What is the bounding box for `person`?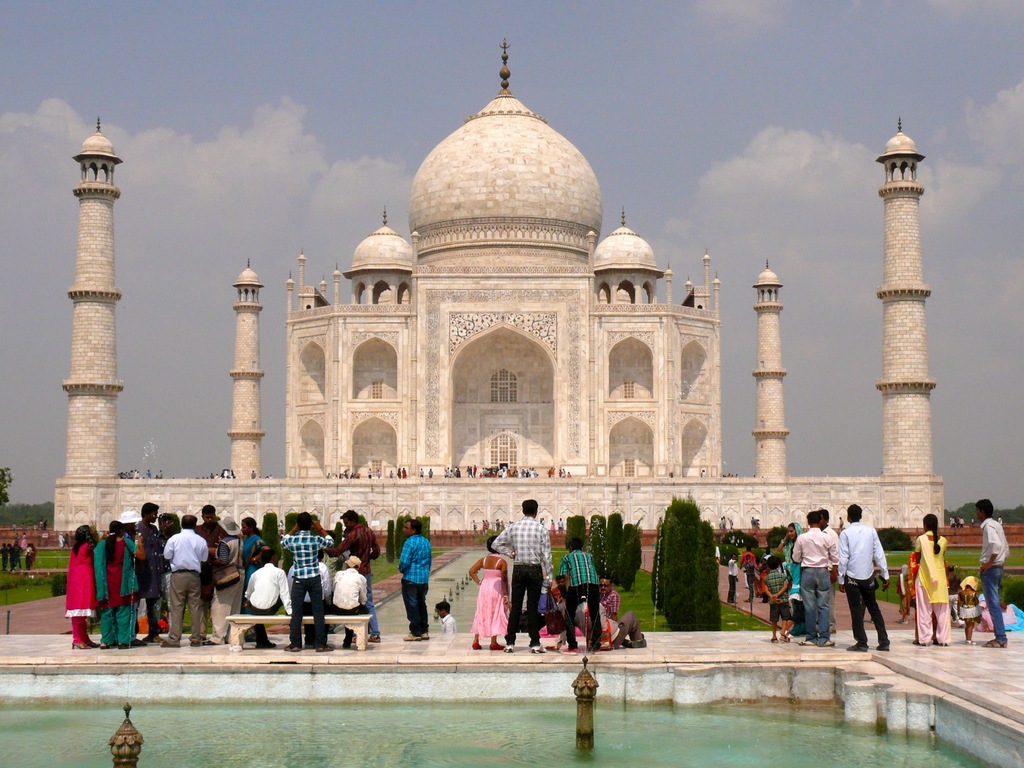
95, 522, 133, 651.
